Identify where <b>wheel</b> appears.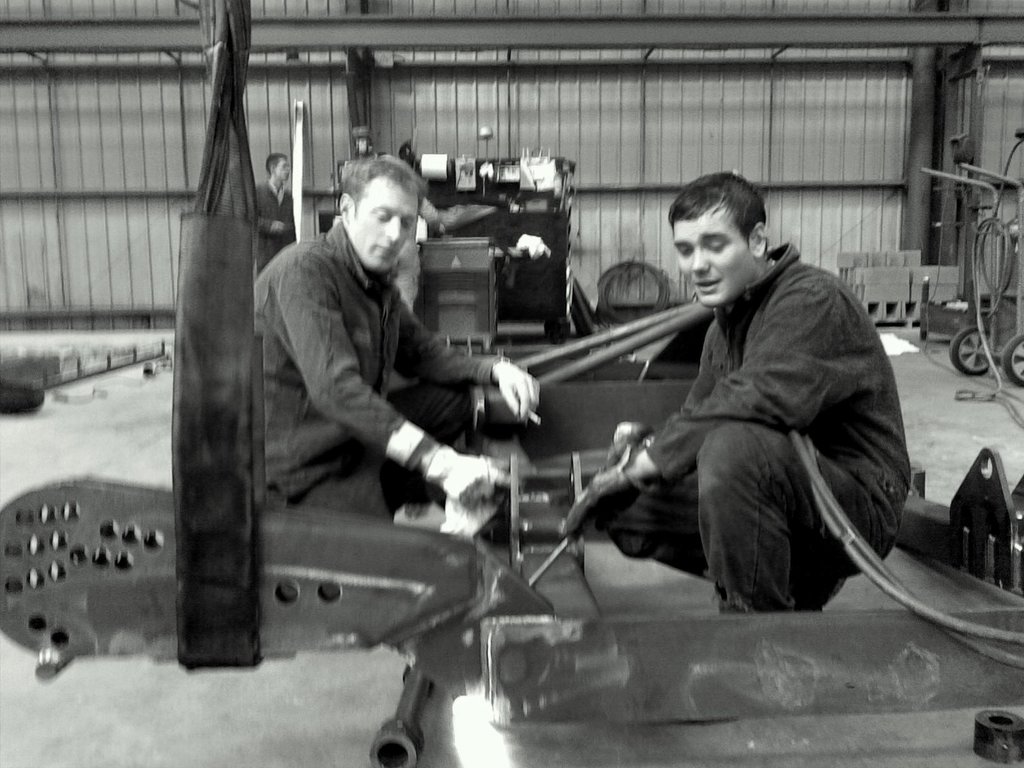
Appears at box(945, 324, 999, 374).
